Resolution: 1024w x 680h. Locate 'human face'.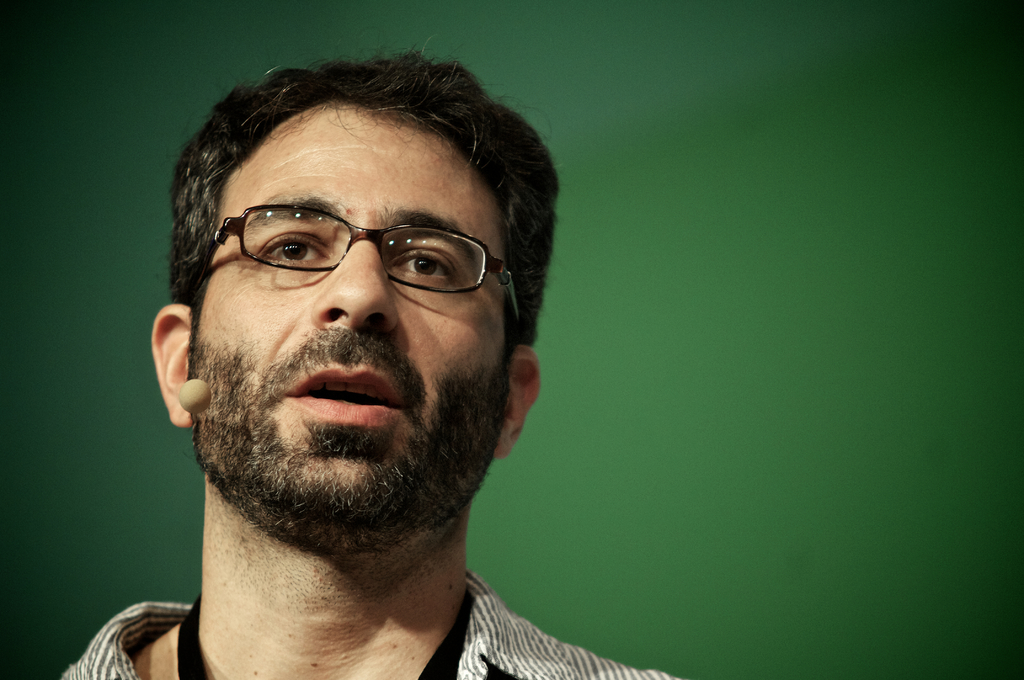
box=[189, 98, 522, 513].
